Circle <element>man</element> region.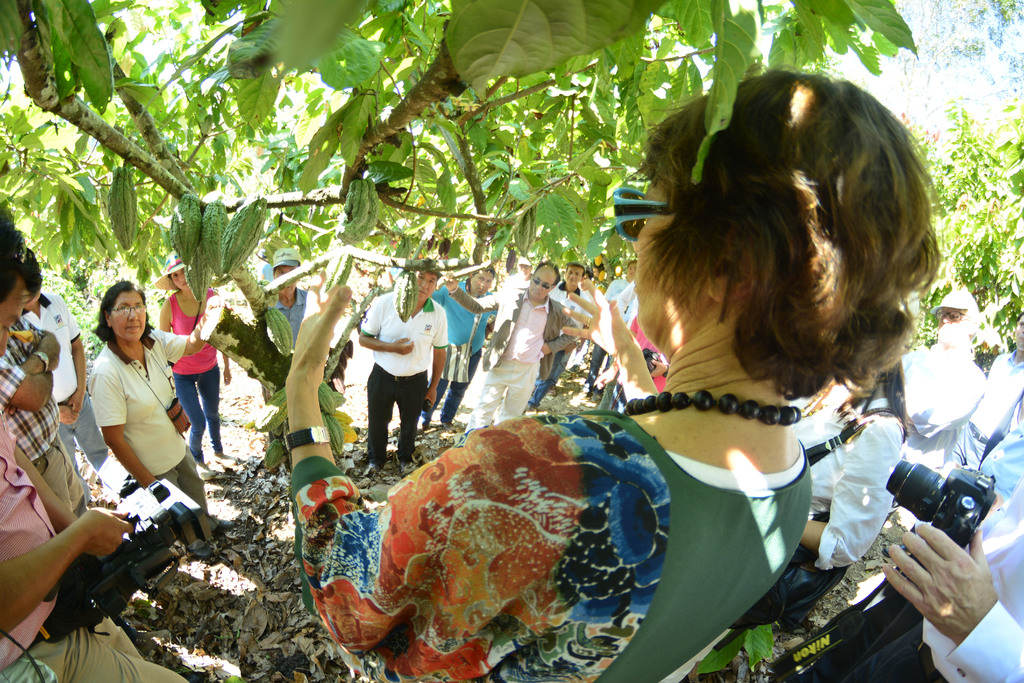
Region: left=344, top=277, right=442, bottom=479.
